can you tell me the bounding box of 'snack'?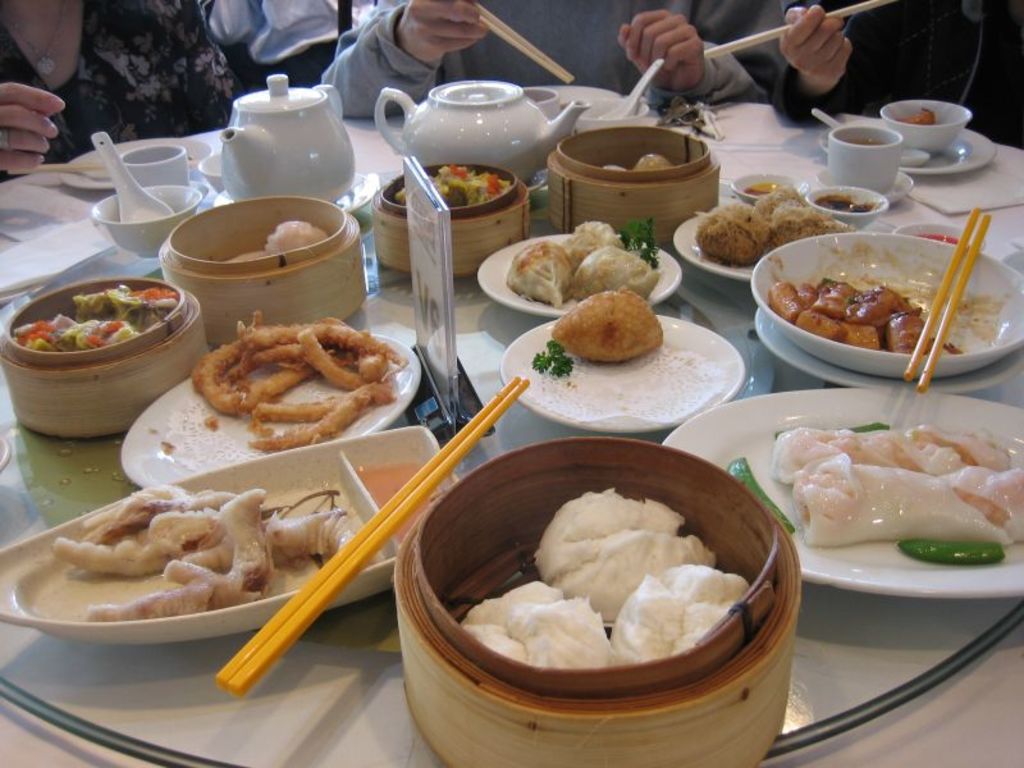
{"left": 532, "top": 490, "right": 716, "bottom": 621}.
